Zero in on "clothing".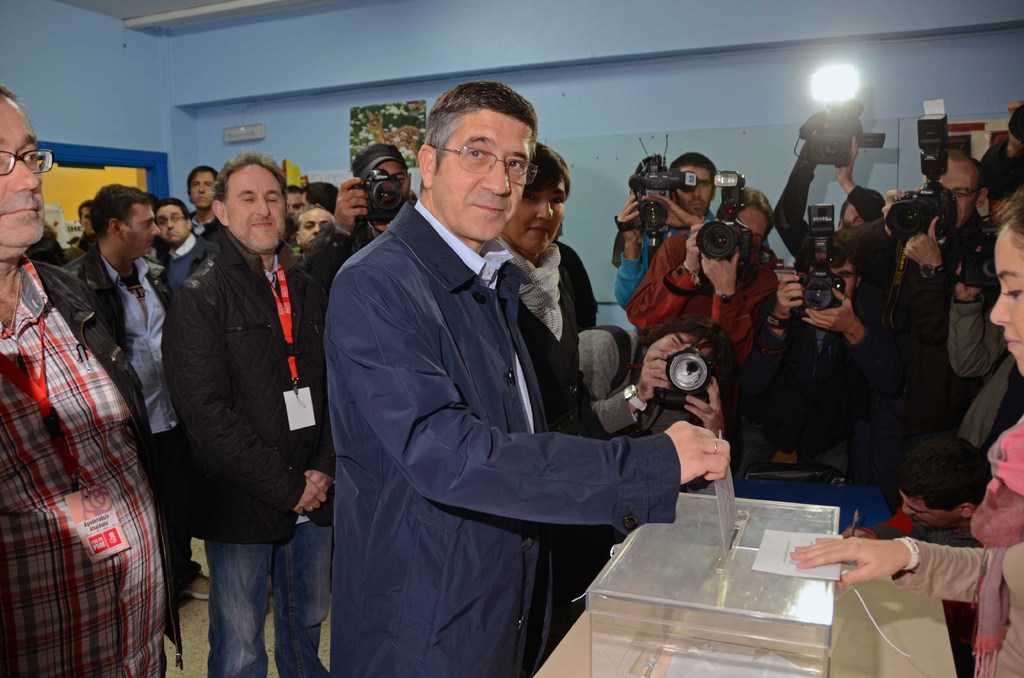
Zeroed in: left=150, top=222, right=228, bottom=298.
